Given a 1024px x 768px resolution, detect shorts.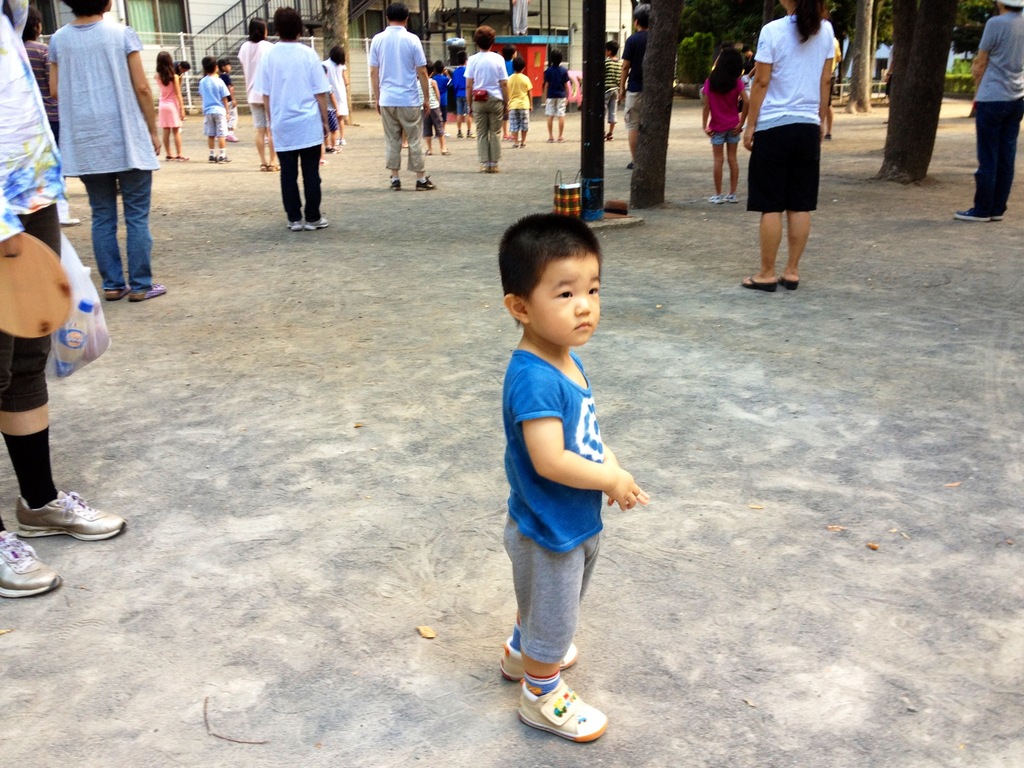
region(0, 205, 58, 414).
